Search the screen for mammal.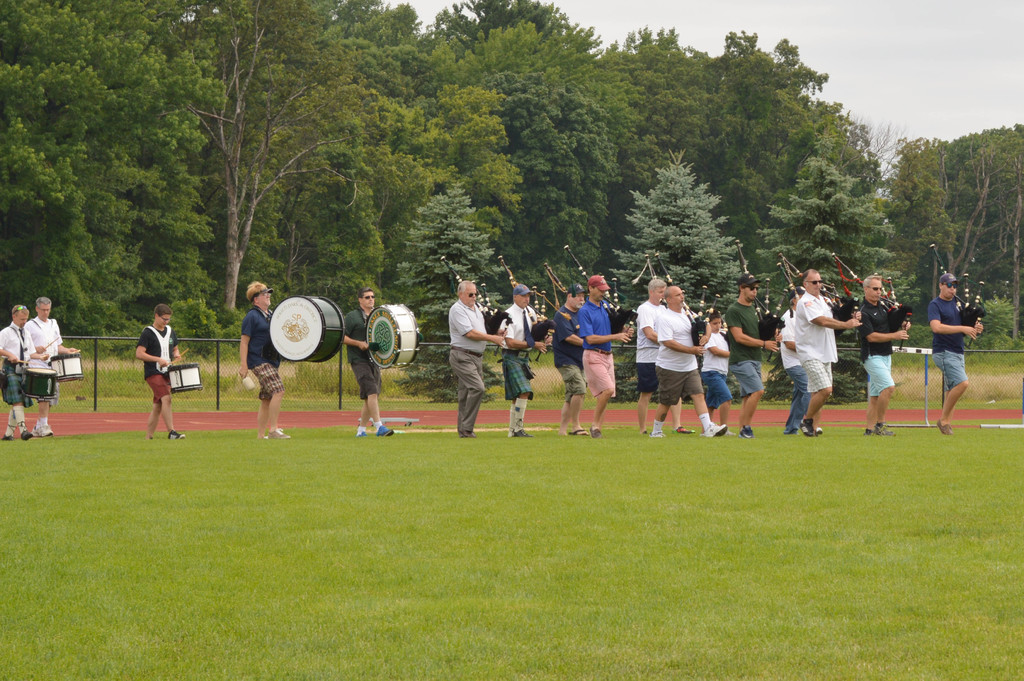
Found at BBox(929, 271, 984, 435).
